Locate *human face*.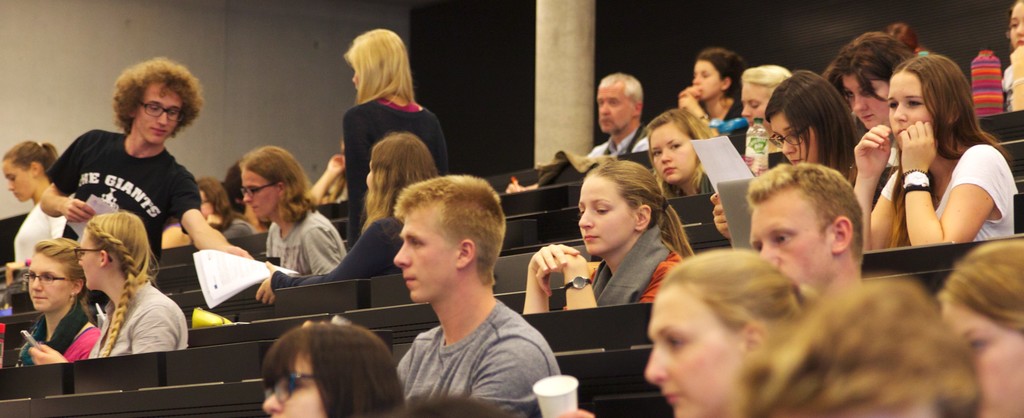
Bounding box: pyautogui.locateOnScreen(1009, 3, 1023, 51).
